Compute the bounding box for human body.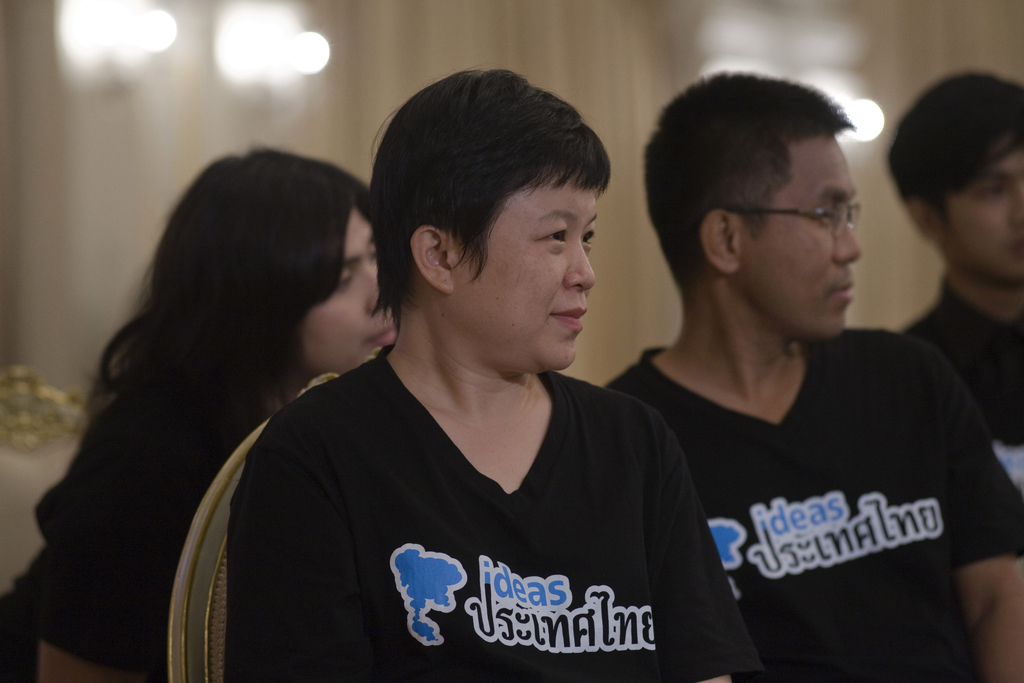
locate(616, 171, 982, 682).
